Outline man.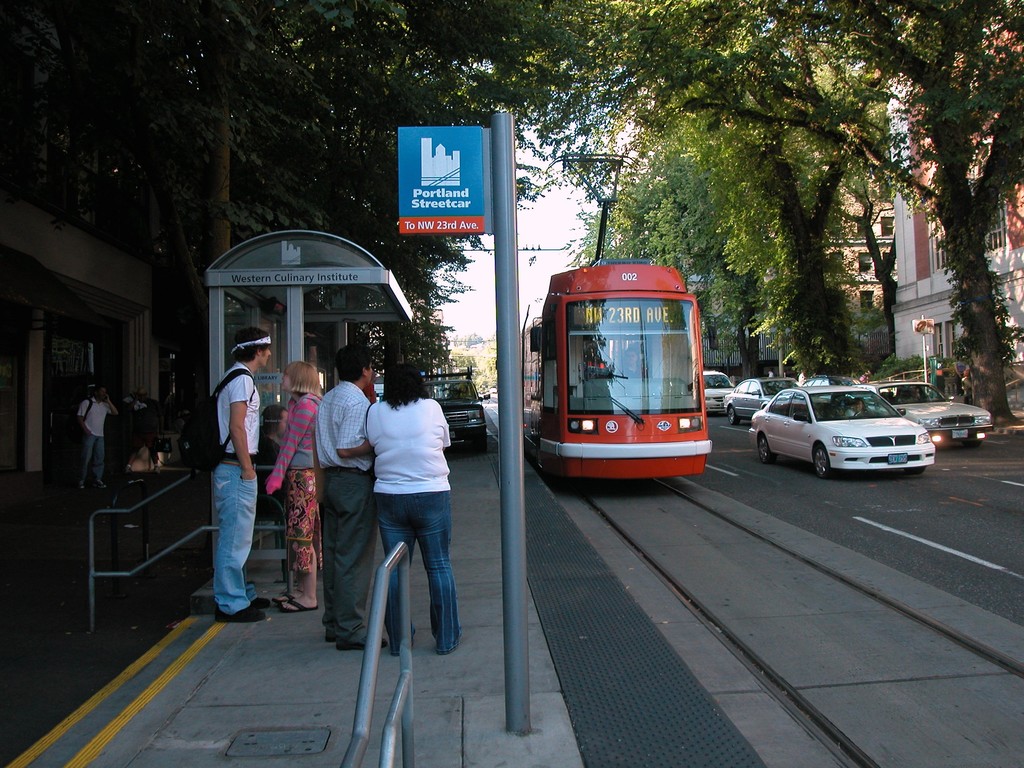
Outline: 312:342:389:651.
